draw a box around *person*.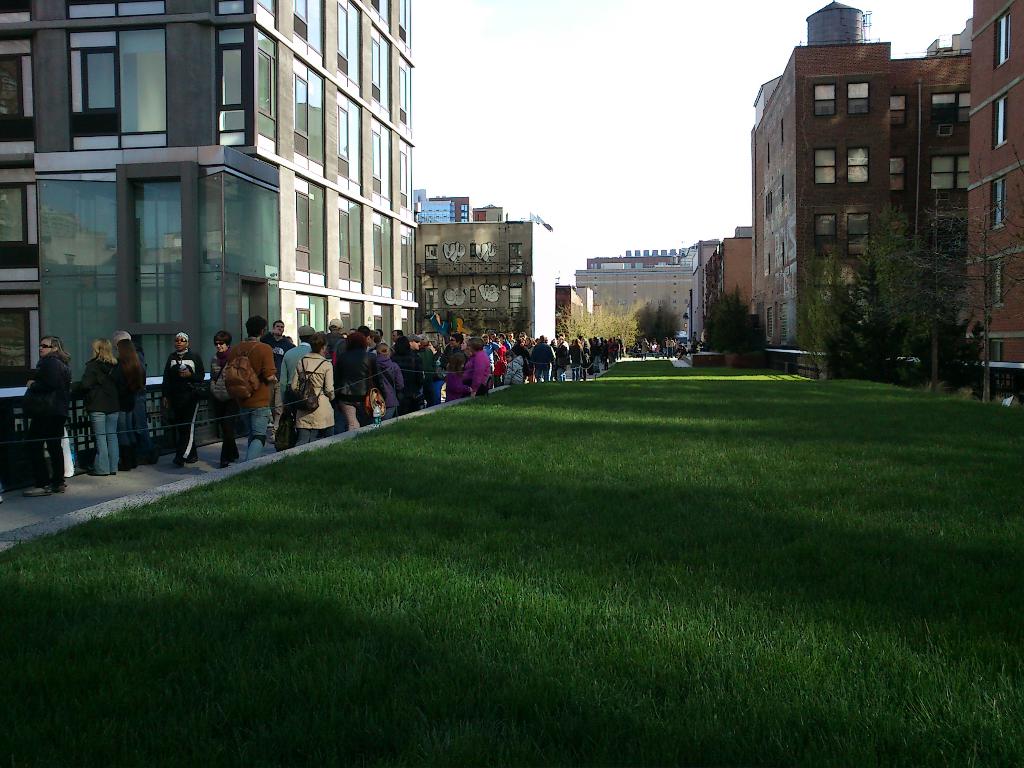
<region>371, 346, 396, 408</region>.
